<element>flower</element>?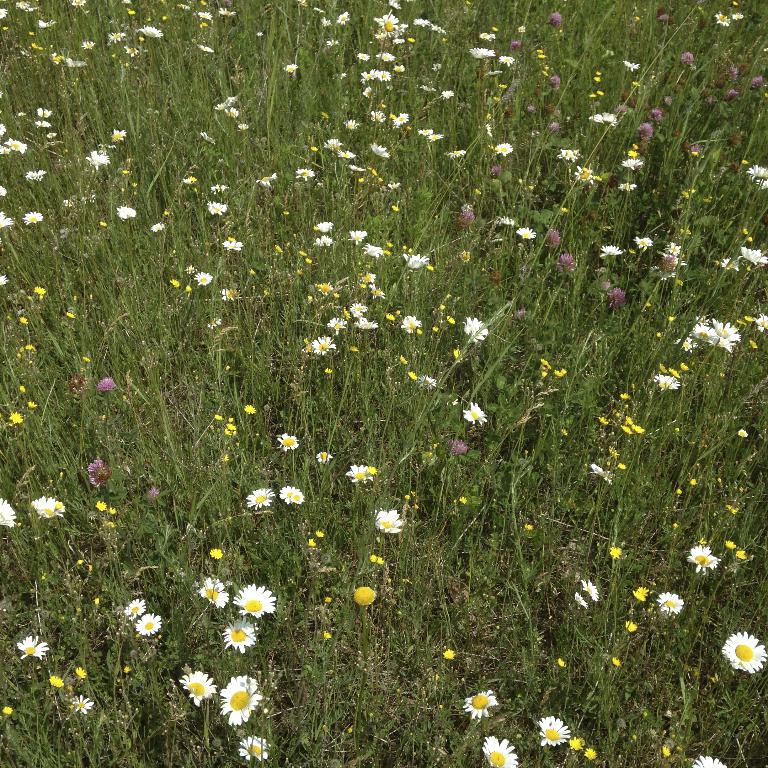
rect(621, 90, 637, 107)
